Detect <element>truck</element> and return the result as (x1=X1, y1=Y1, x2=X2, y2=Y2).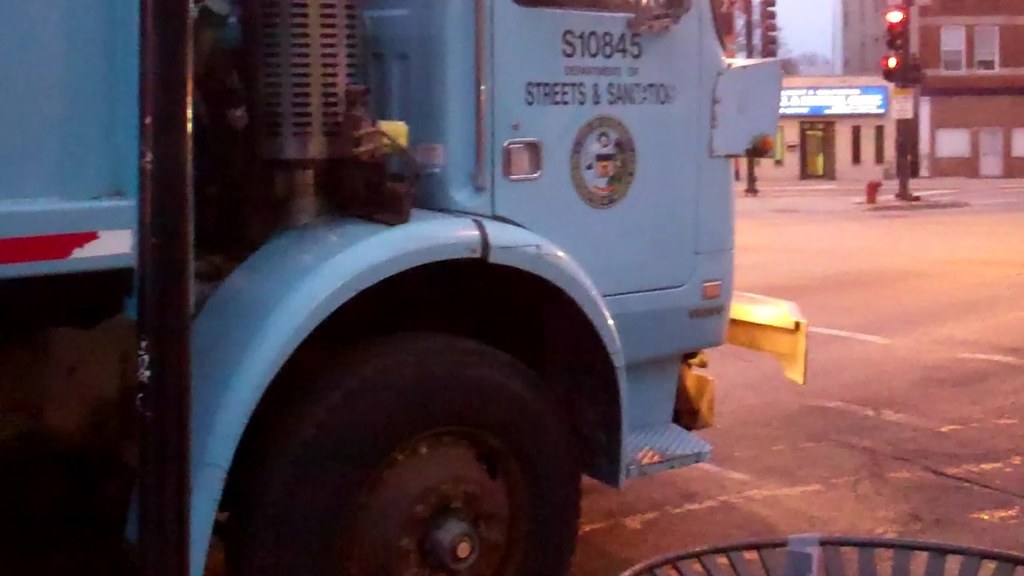
(x1=0, y1=0, x2=813, y2=575).
